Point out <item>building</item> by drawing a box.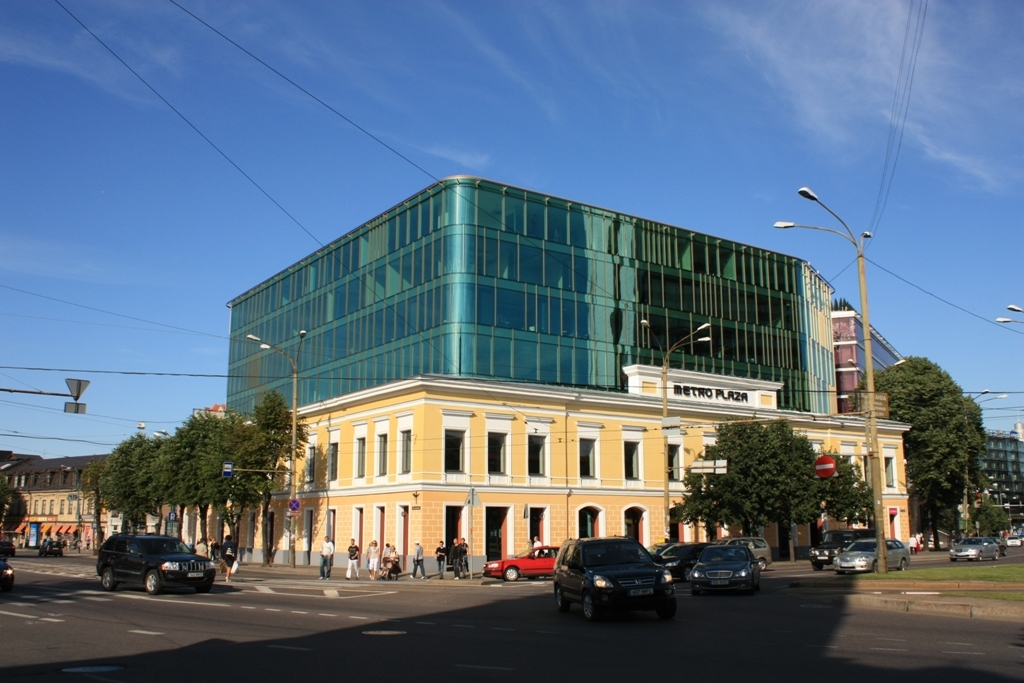
[x1=836, y1=300, x2=909, y2=415].
